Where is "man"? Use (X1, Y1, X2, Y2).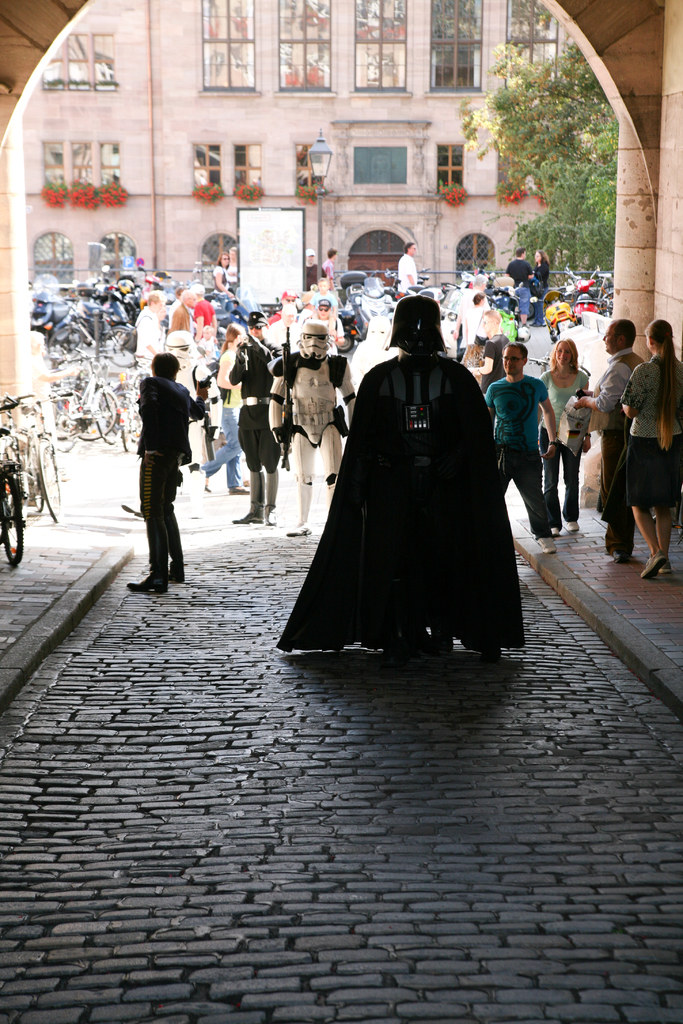
(227, 310, 281, 524).
